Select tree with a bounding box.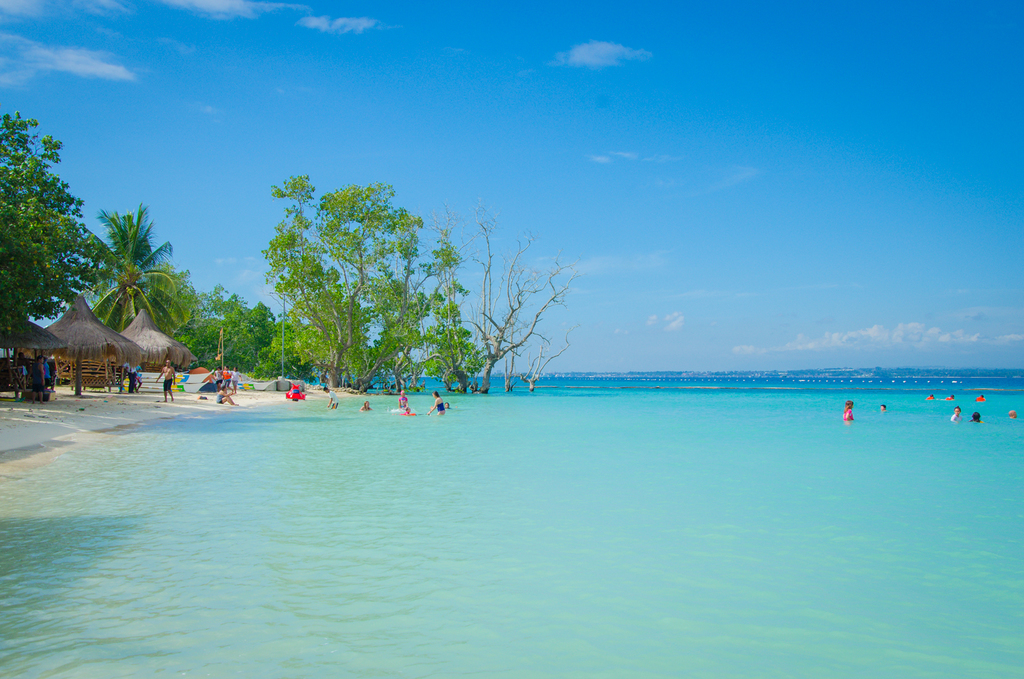
[59,201,197,335].
